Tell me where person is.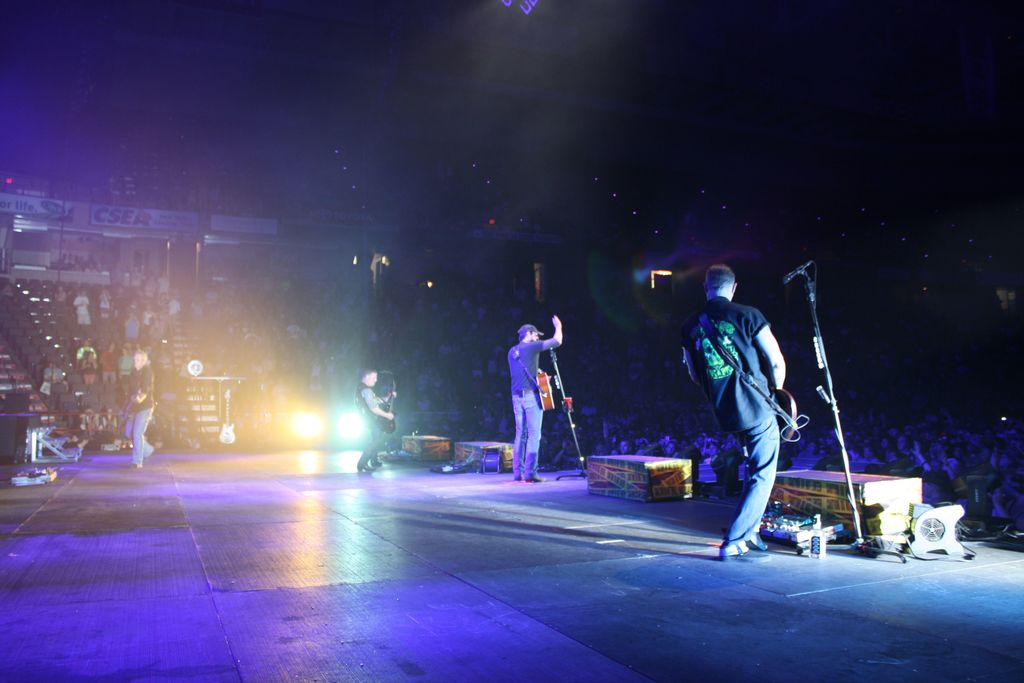
person is at 687,265,797,554.
